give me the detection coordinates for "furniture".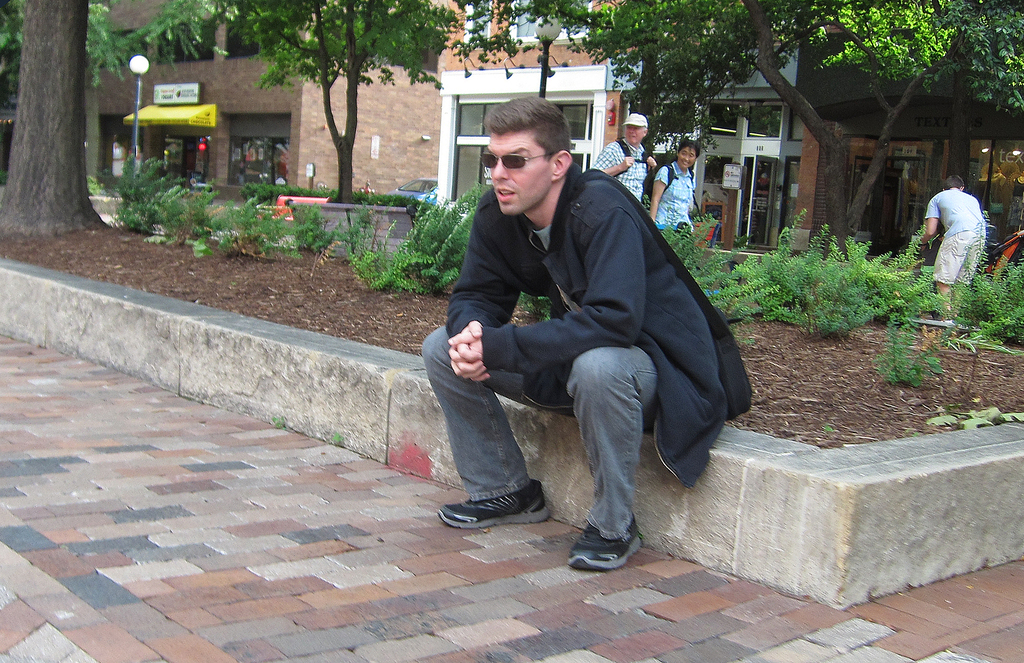
crop(277, 195, 333, 221).
